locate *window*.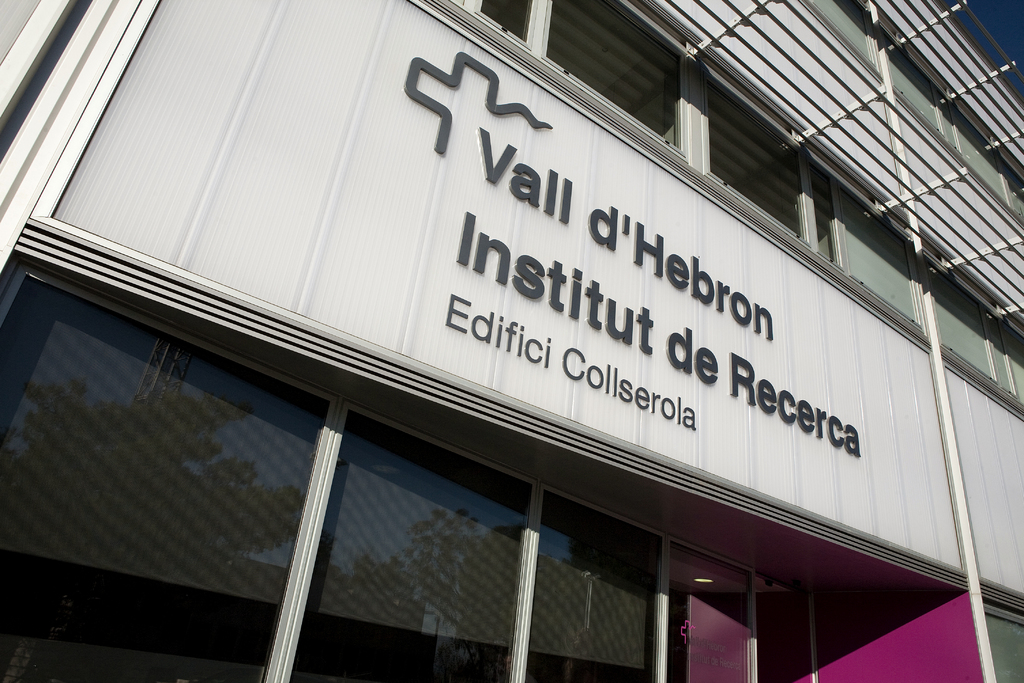
Bounding box: 538, 0, 691, 142.
